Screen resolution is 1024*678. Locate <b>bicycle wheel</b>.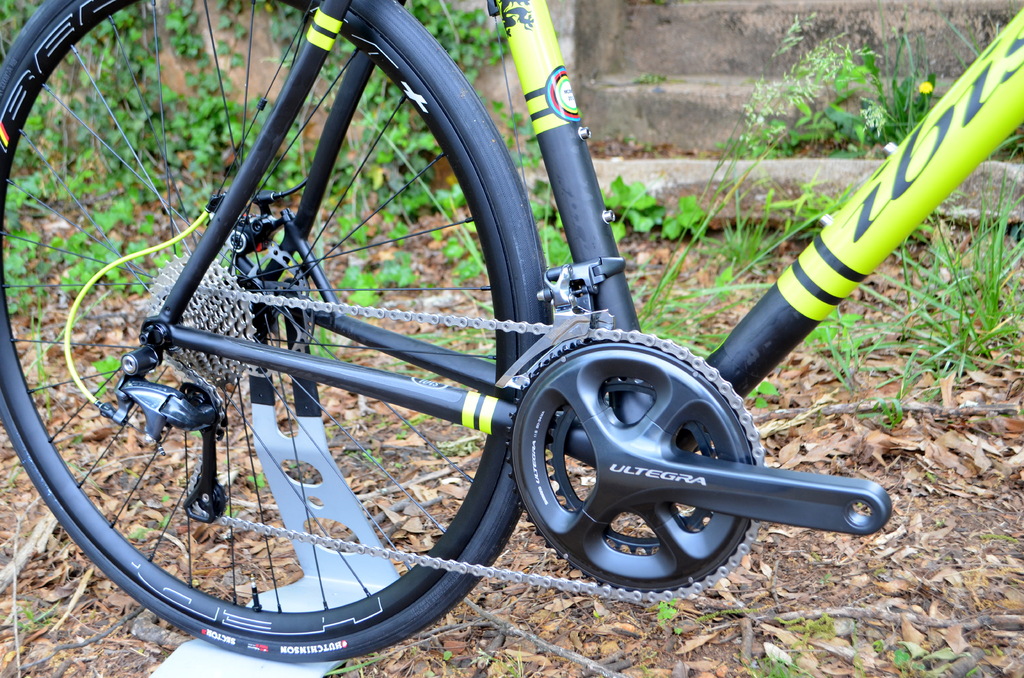
box=[0, 0, 556, 663].
